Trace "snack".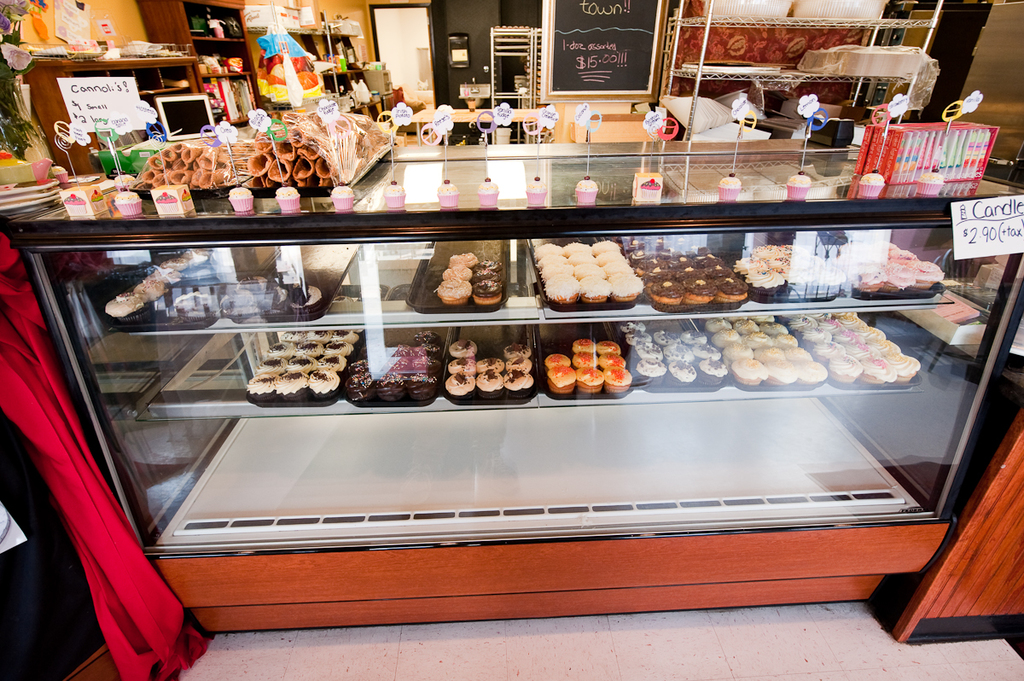
Traced to (left=183, top=189, right=189, bottom=208).
